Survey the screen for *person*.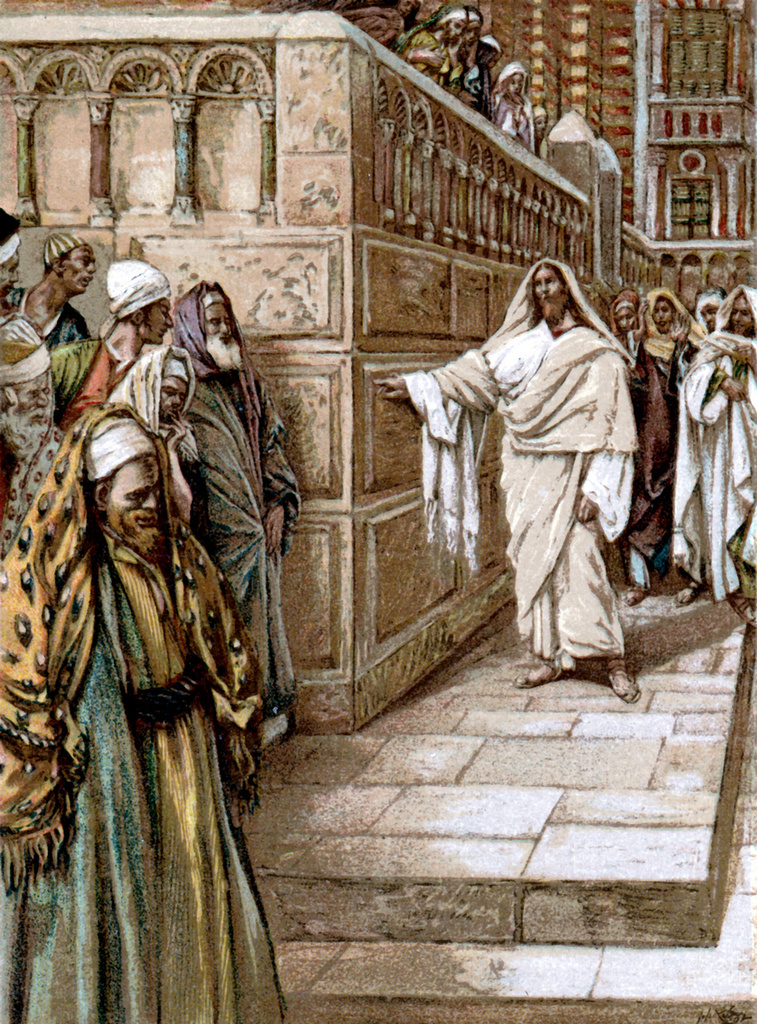
Survey found: <bbox>162, 278, 317, 784</bbox>.
